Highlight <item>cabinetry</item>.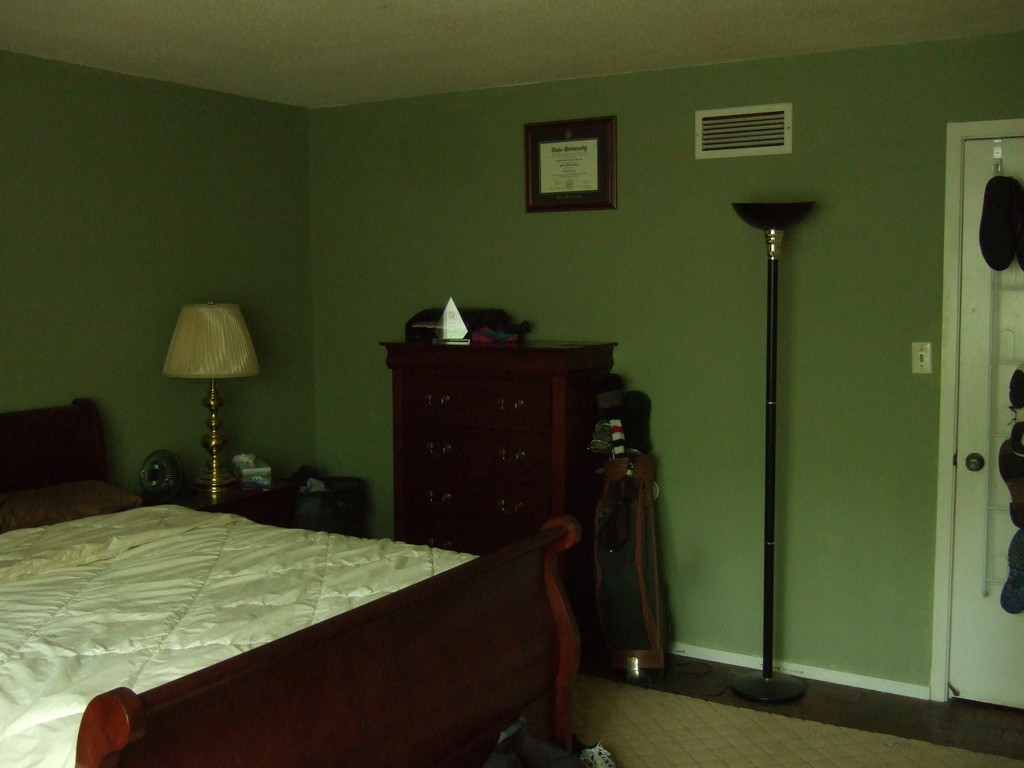
Highlighted region: <bbox>350, 305, 643, 590</bbox>.
